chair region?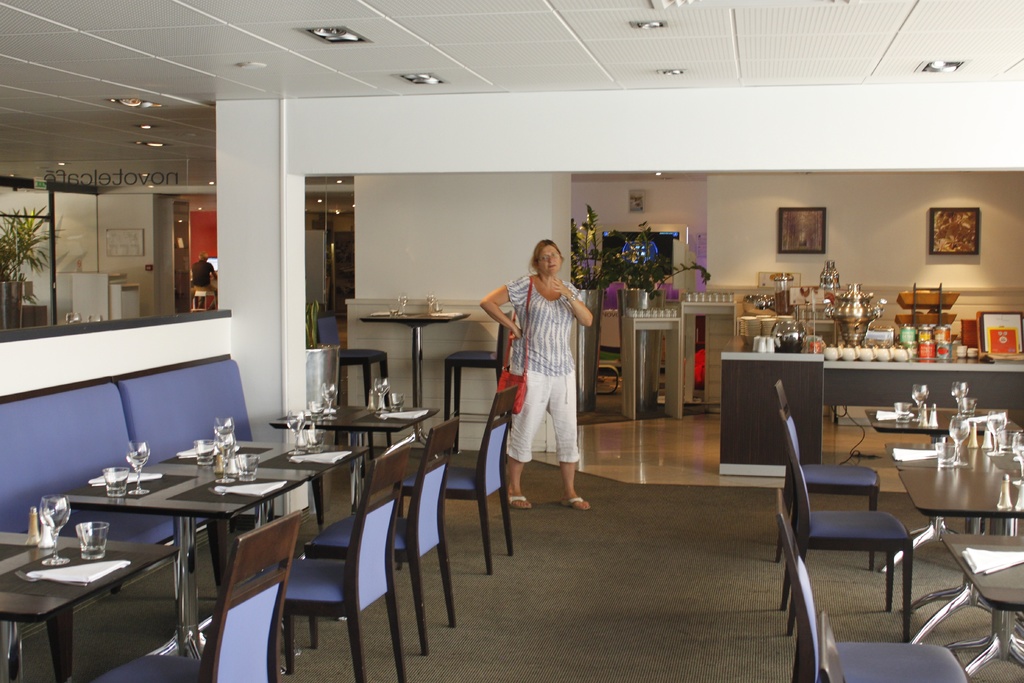
crop(275, 452, 406, 682)
